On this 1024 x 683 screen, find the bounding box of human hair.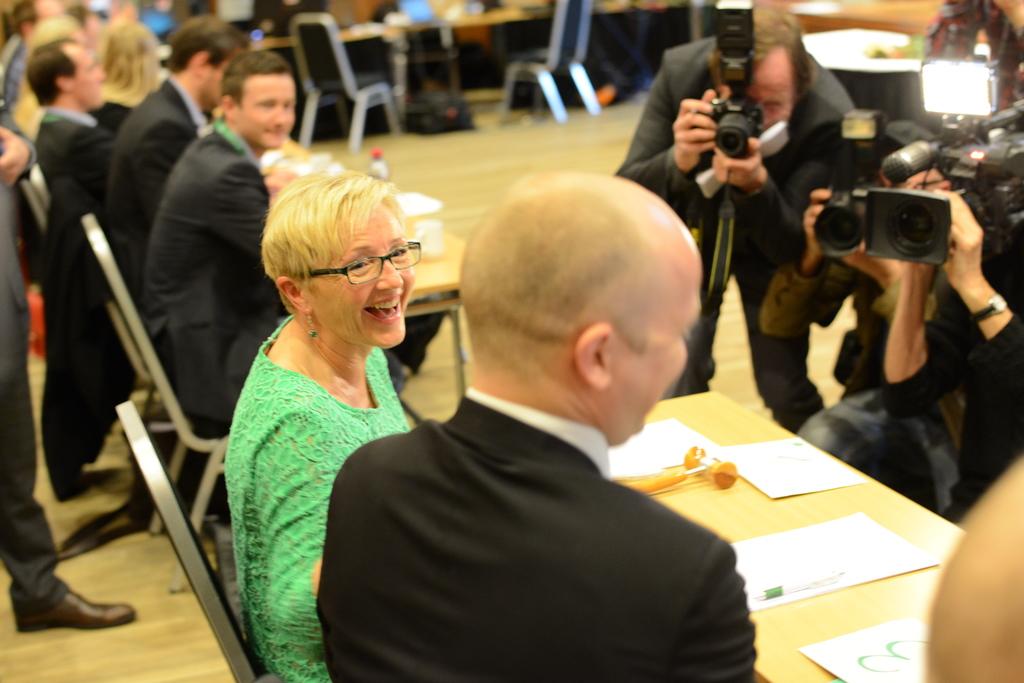
Bounding box: <box>261,168,401,316</box>.
